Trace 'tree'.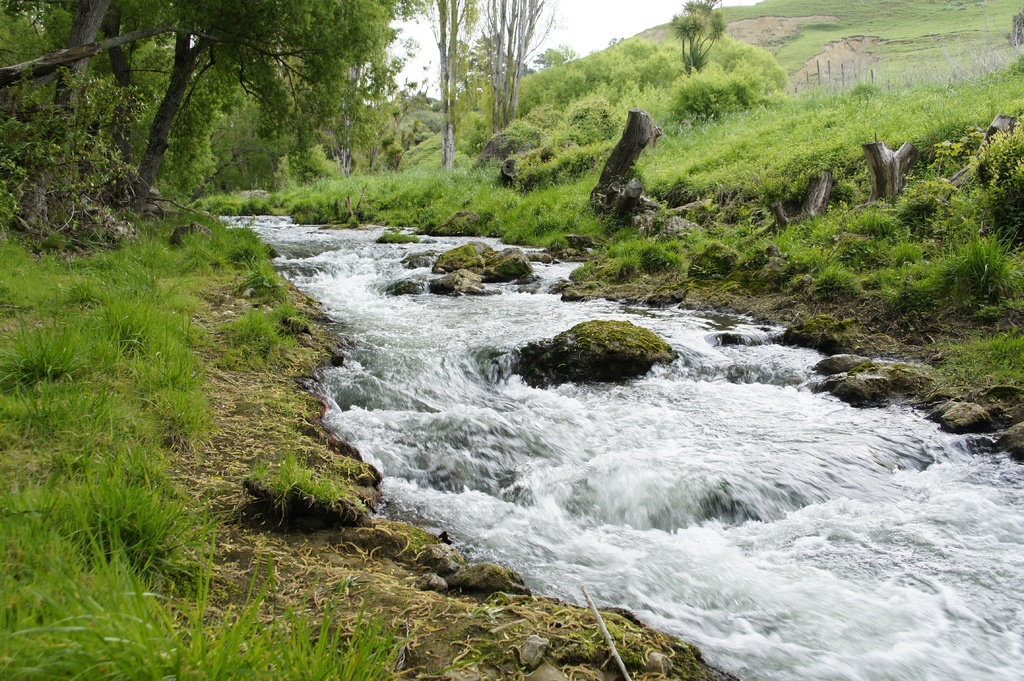
Traced to [0,0,132,248].
